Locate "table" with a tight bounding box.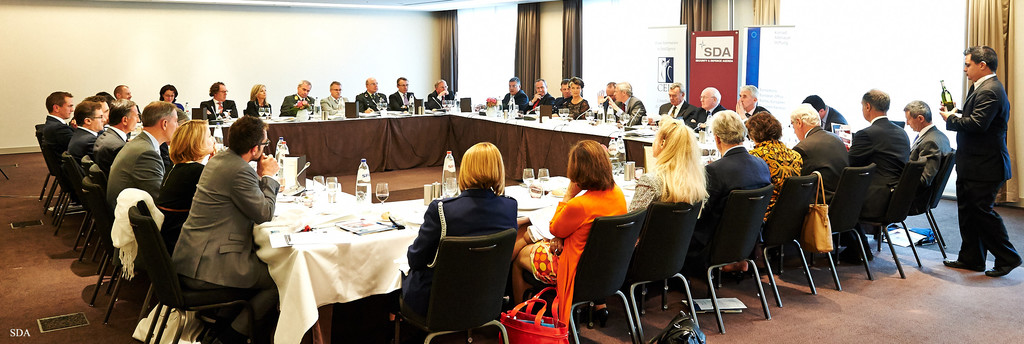
[180, 101, 461, 184].
